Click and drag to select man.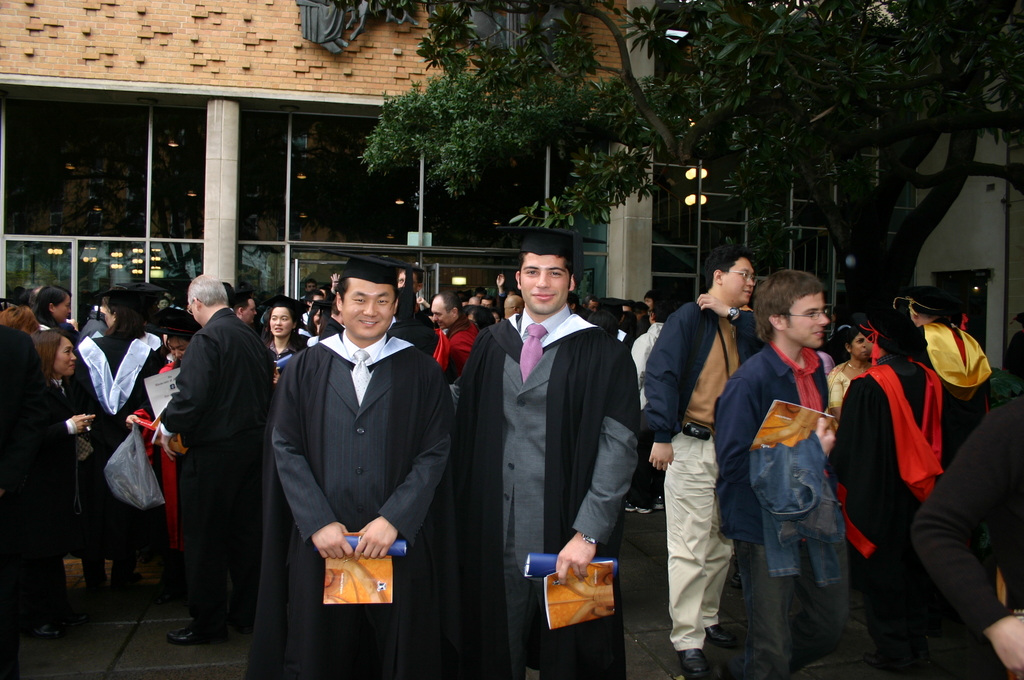
Selection: (145,256,279,621).
